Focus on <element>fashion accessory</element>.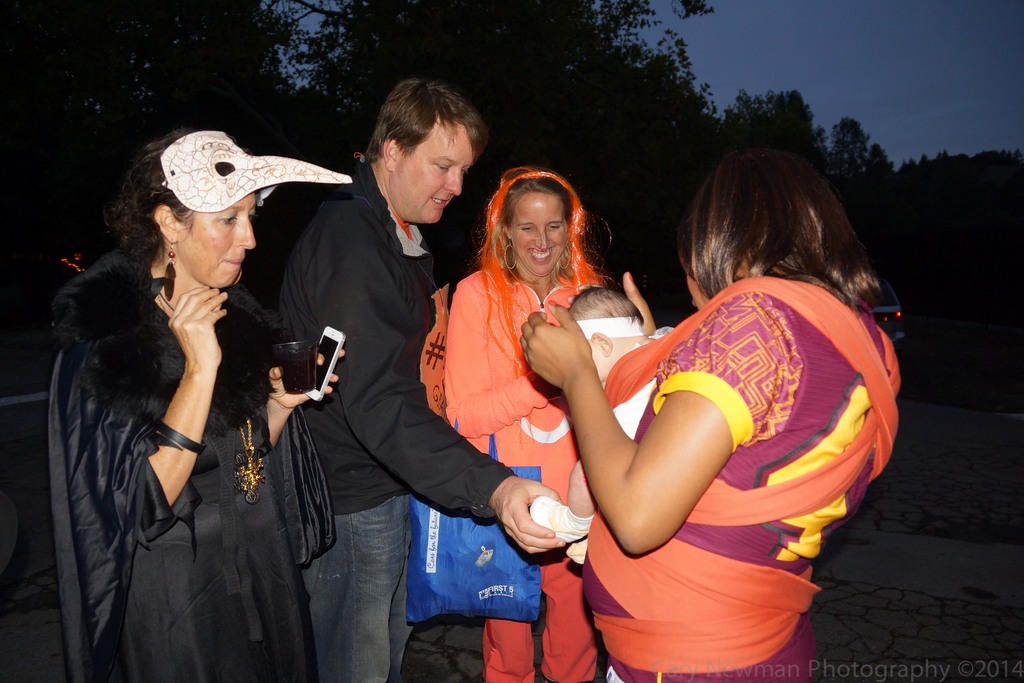
Focused at (159,129,355,215).
